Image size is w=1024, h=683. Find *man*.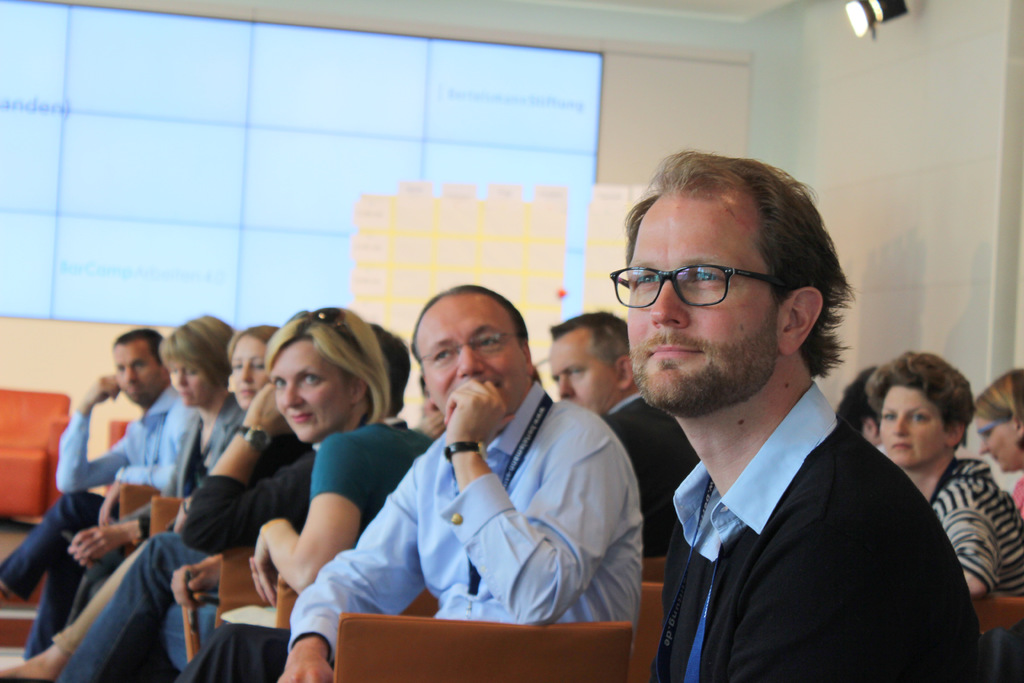
835, 366, 886, 450.
